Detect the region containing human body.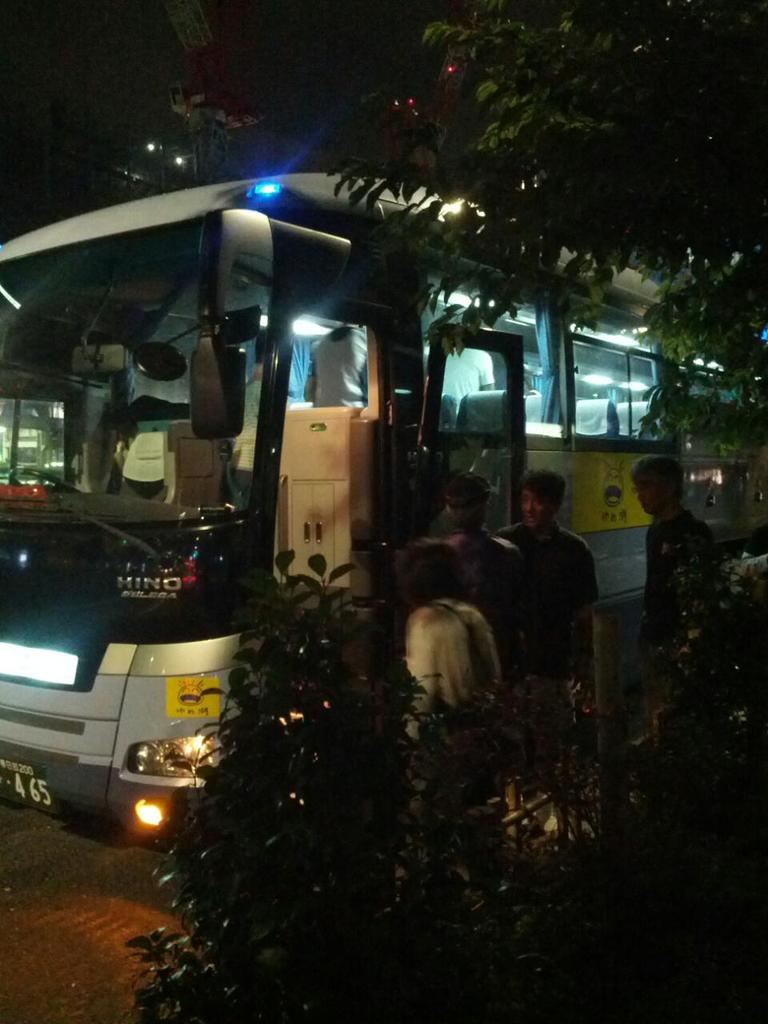
pyautogui.locateOnScreen(443, 526, 526, 675).
